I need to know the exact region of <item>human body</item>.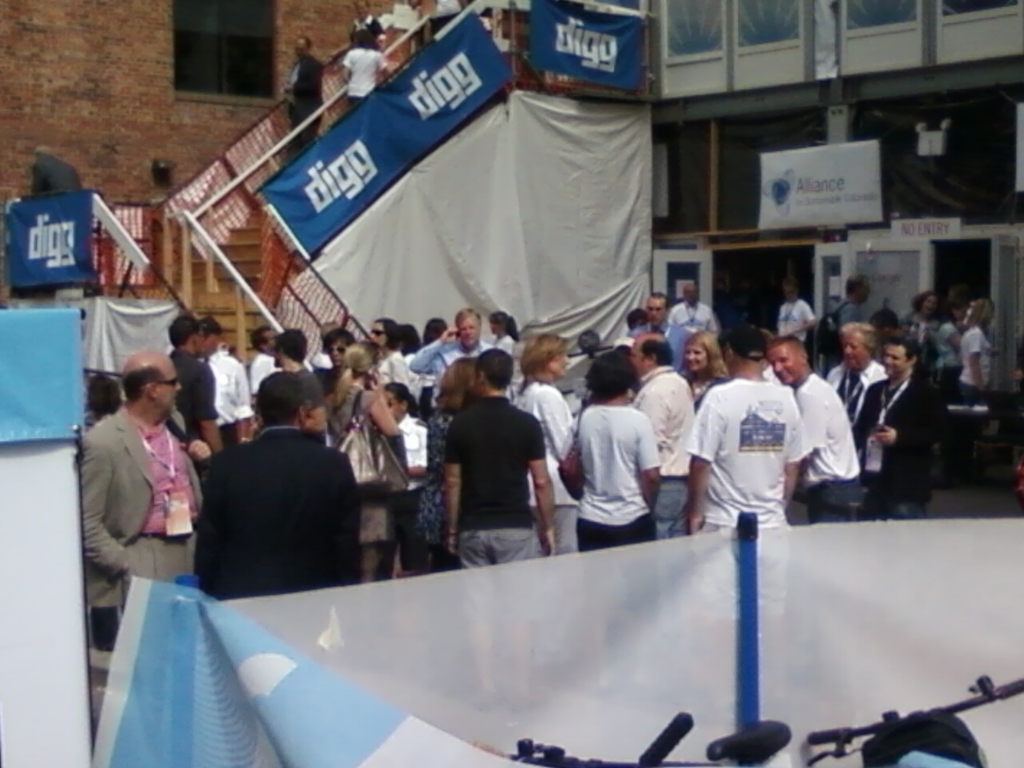
Region: locate(655, 272, 726, 352).
